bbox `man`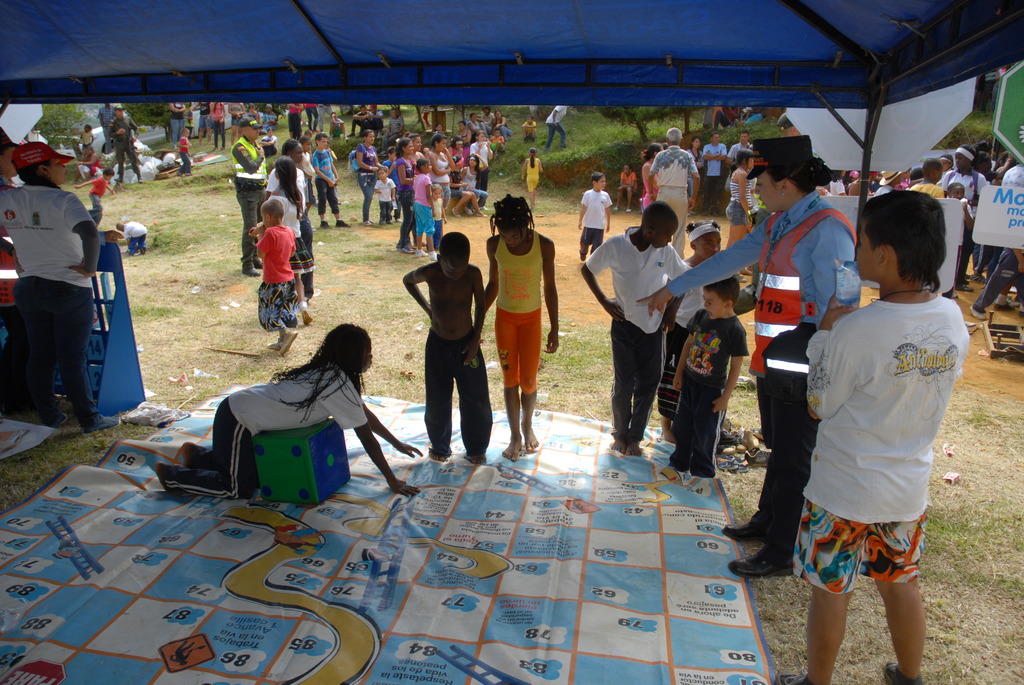
select_region(106, 105, 144, 191)
